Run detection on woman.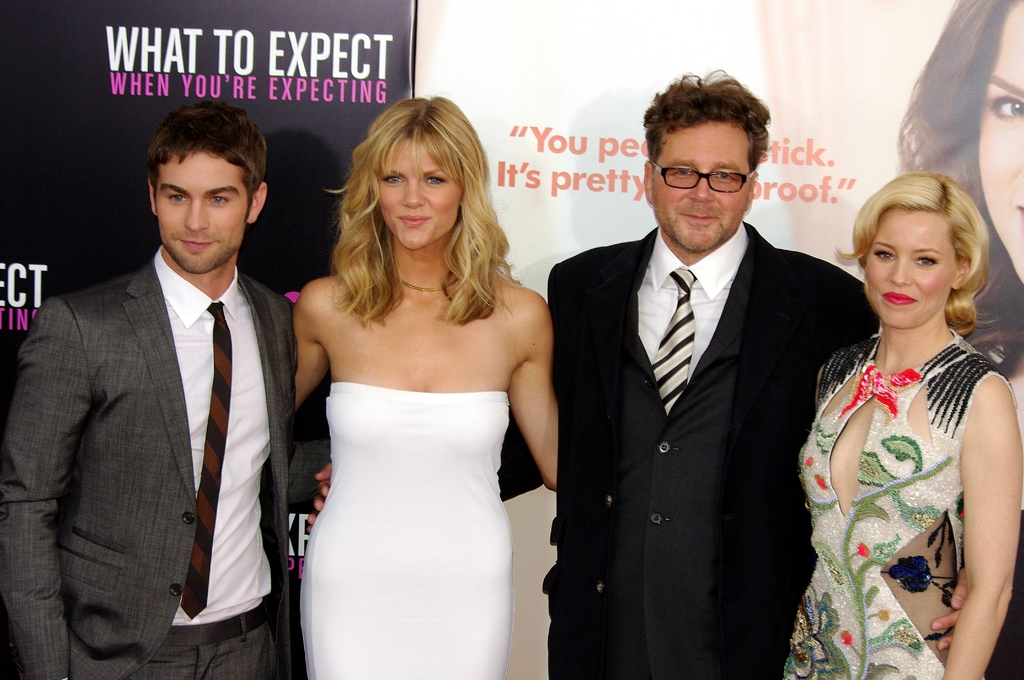
Result: [724, 163, 1023, 679].
